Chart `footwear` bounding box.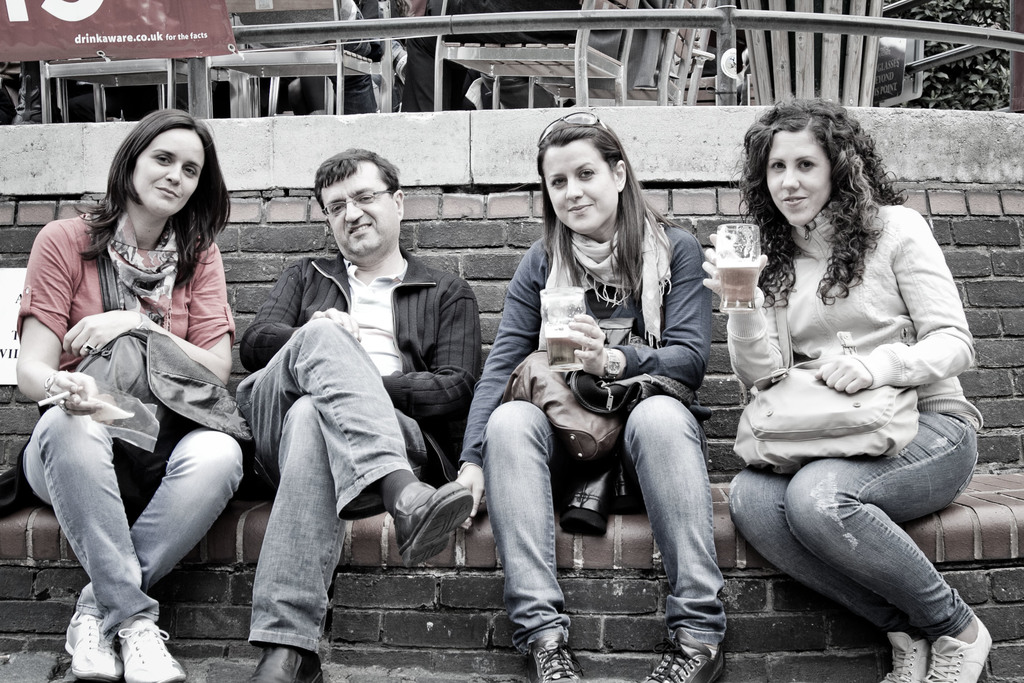
Charted: (636, 630, 729, 682).
